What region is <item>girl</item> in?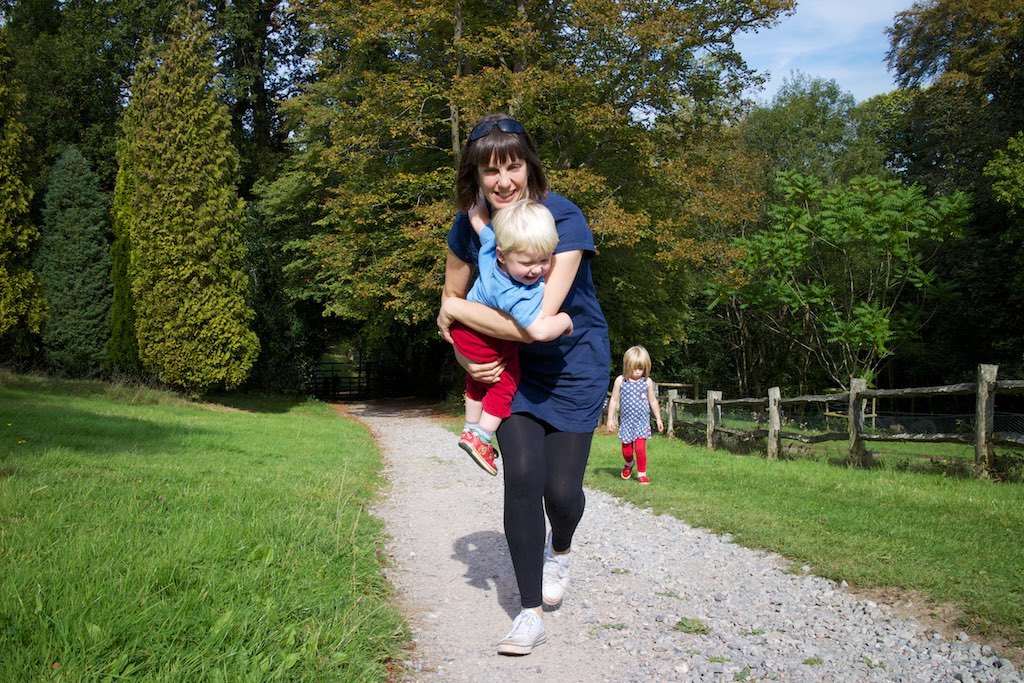
(x1=608, y1=346, x2=663, y2=481).
